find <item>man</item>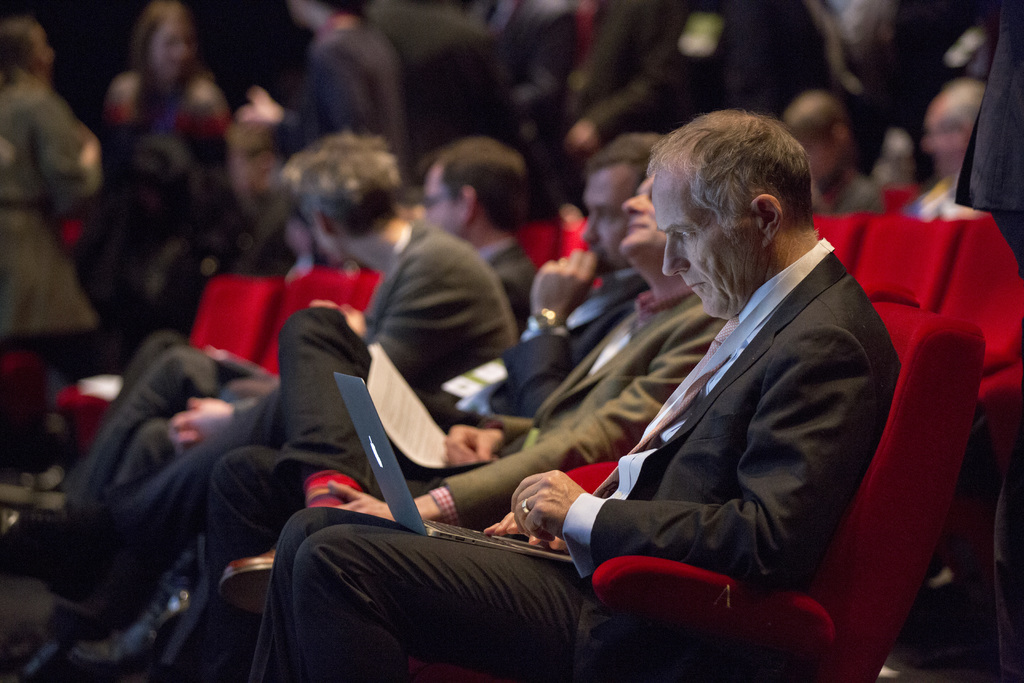
detection(0, 138, 541, 541)
